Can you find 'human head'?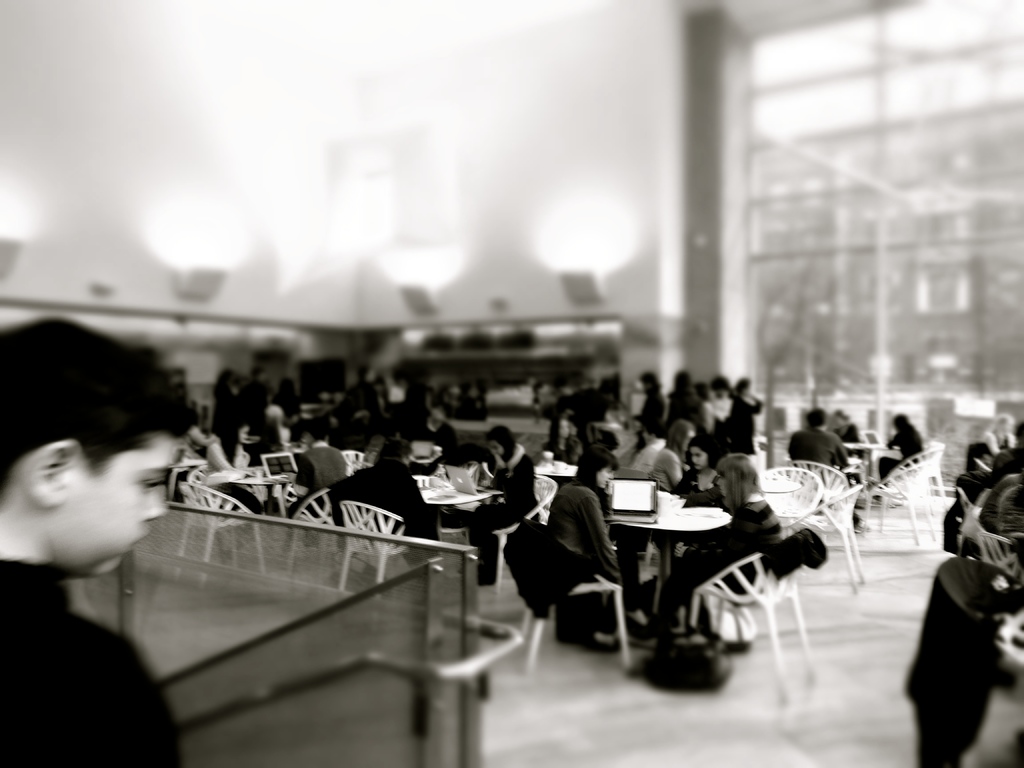
Yes, bounding box: Rect(483, 425, 518, 452).
